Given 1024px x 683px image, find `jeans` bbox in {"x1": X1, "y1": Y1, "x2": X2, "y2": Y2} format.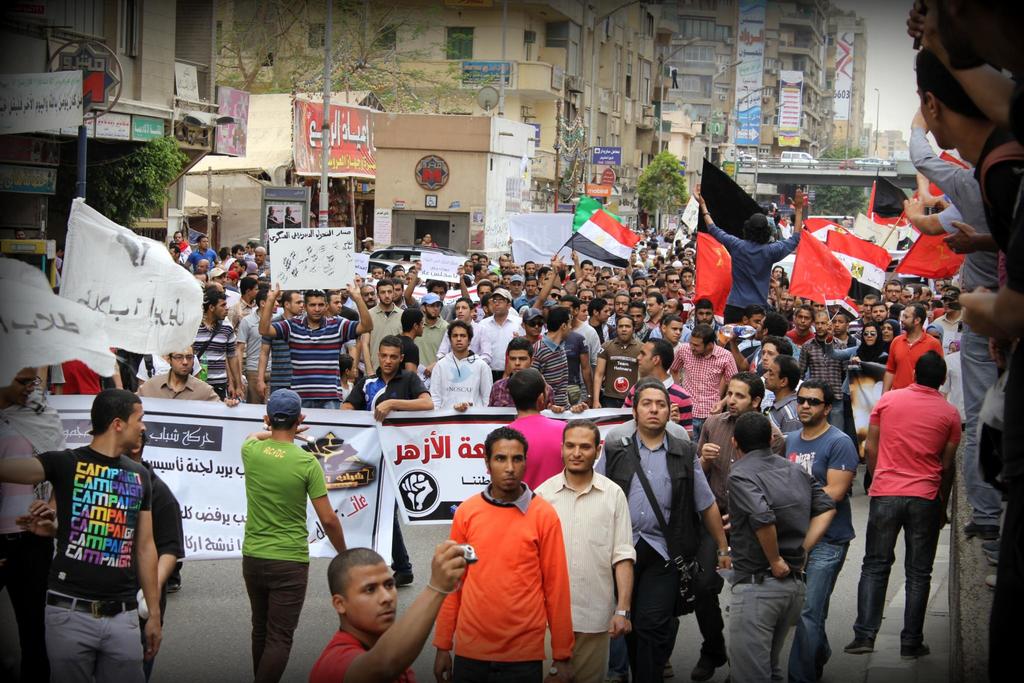
{"x1": 861, "y1": 502, "x2": 957, "y2": 664}.
